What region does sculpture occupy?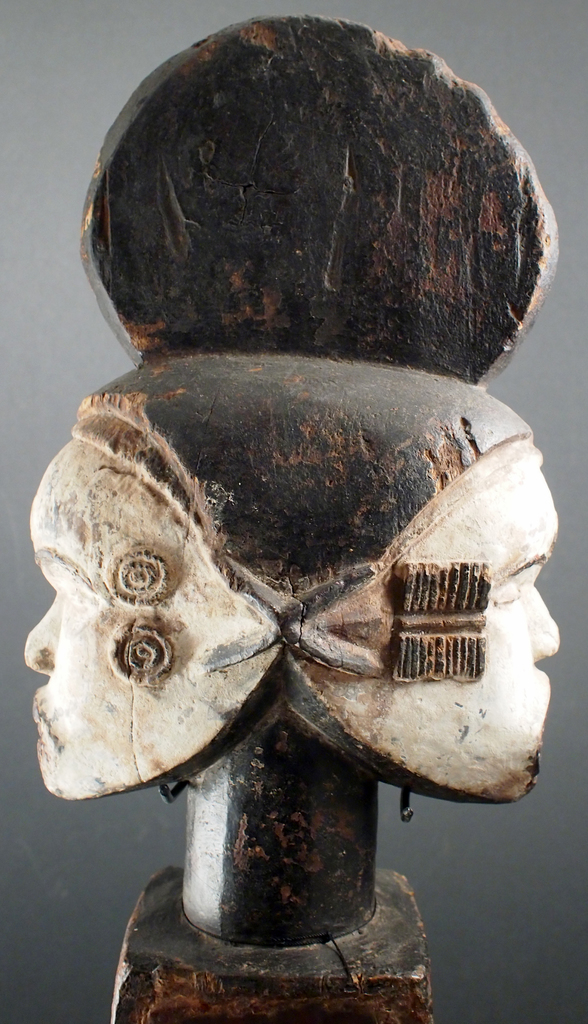
<box>17,26,582,998</box>.
